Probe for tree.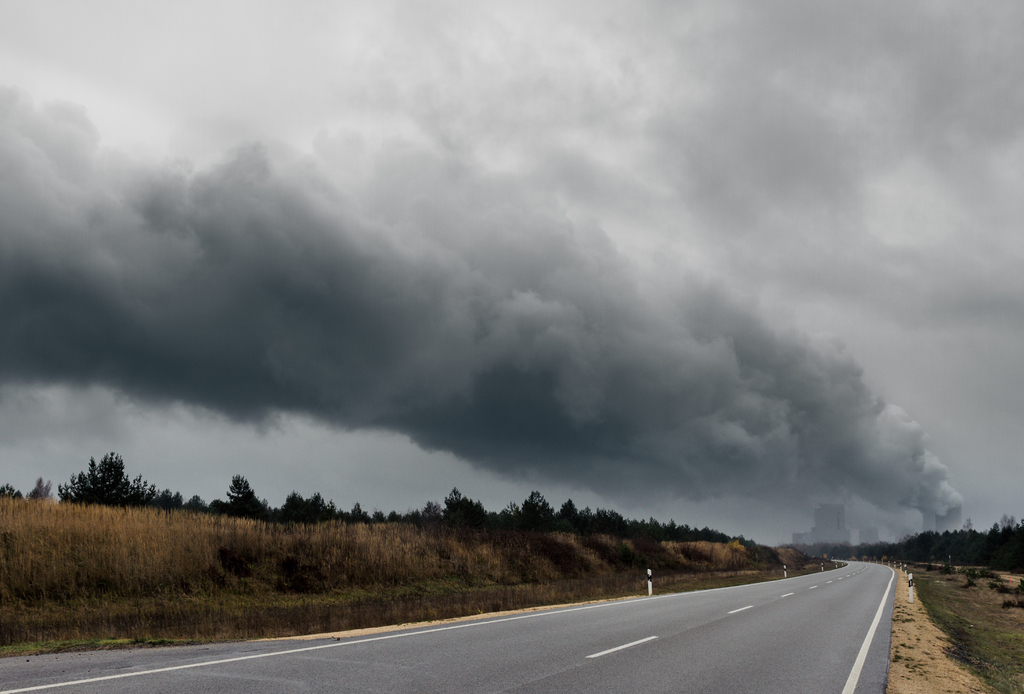
Probe result: bbox=(0, 477, 22, 501).
